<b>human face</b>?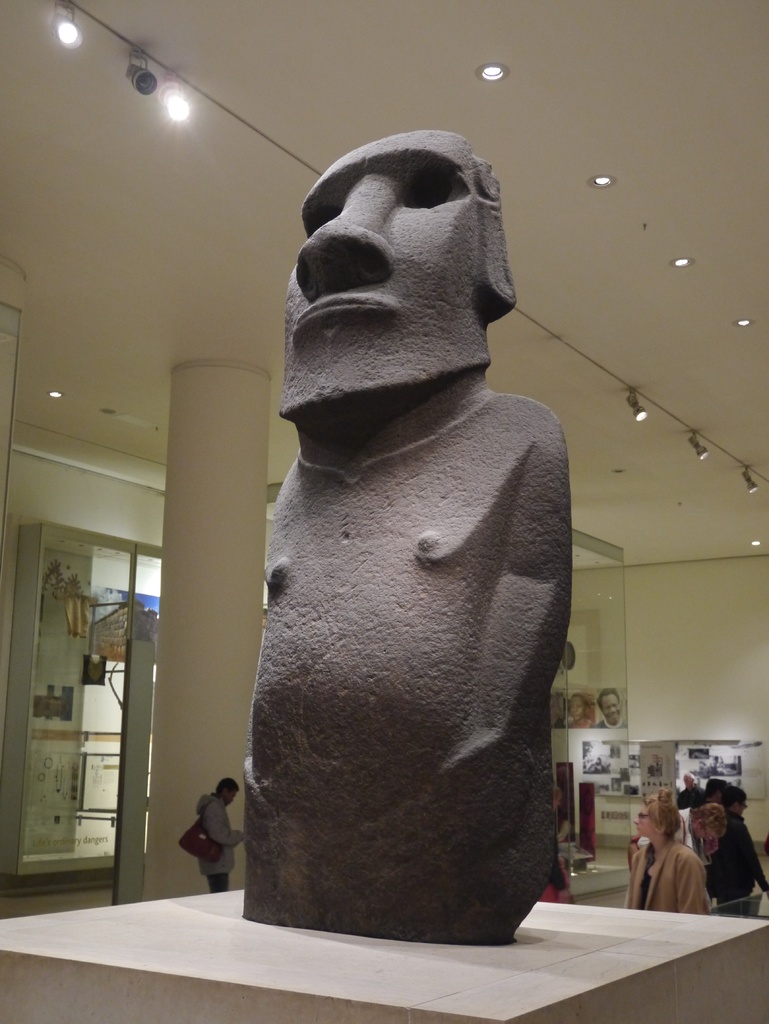
x1=281, y1=132, x2=486, y2=419
